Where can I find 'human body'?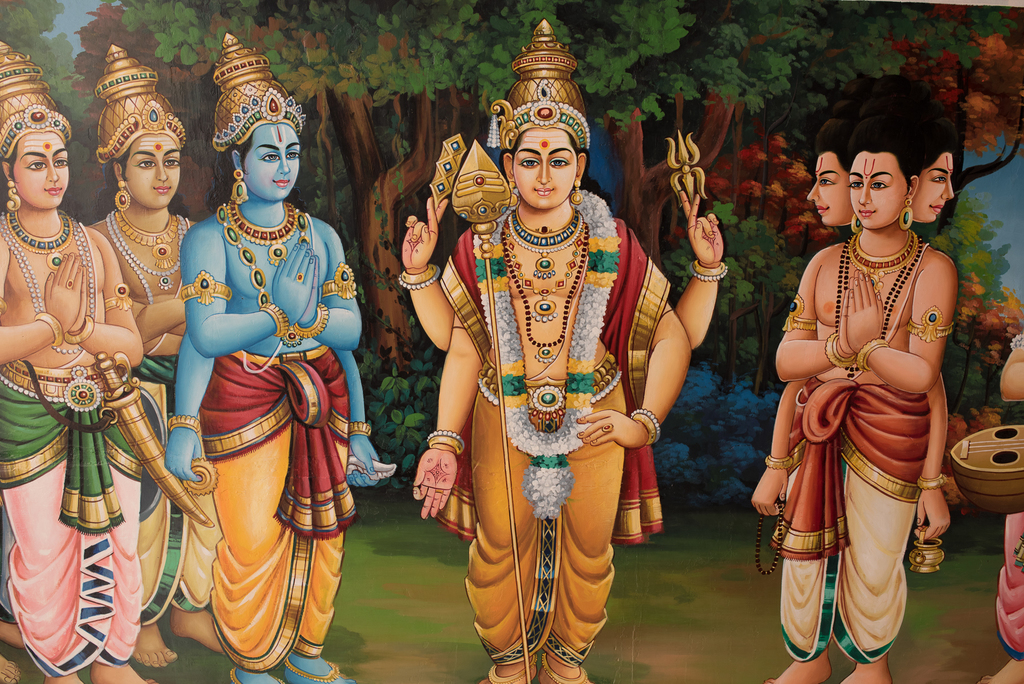
You can find it at 170:201:380:683.
